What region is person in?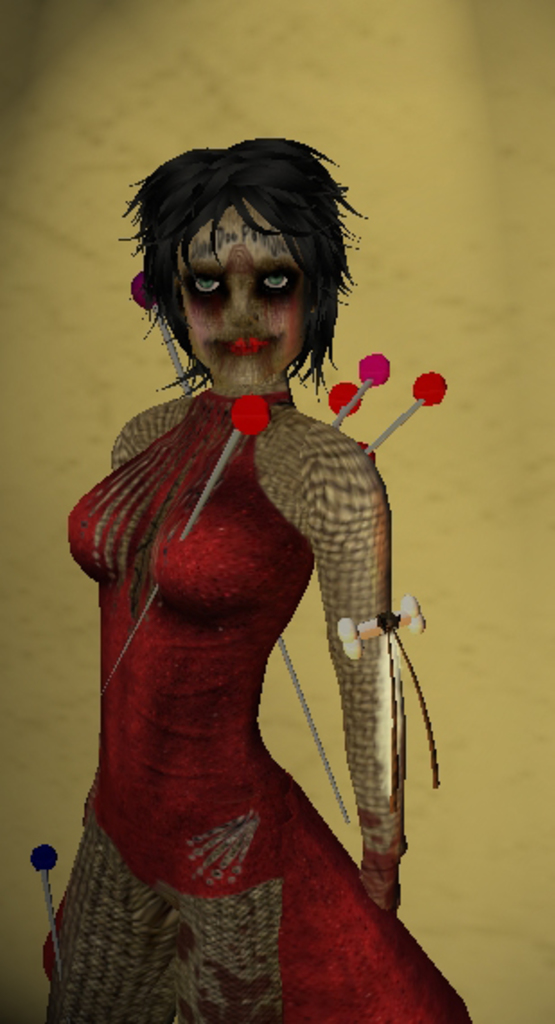
40,131,481,1022.
